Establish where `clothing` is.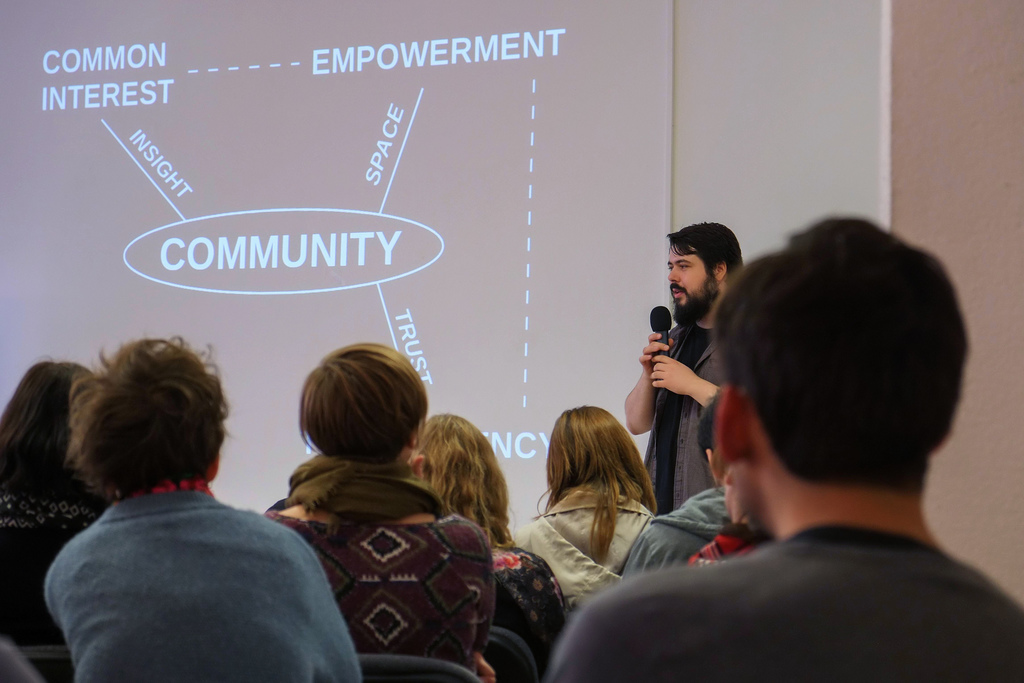
Established at [left=688, top=523, right=765, bottom=564].
